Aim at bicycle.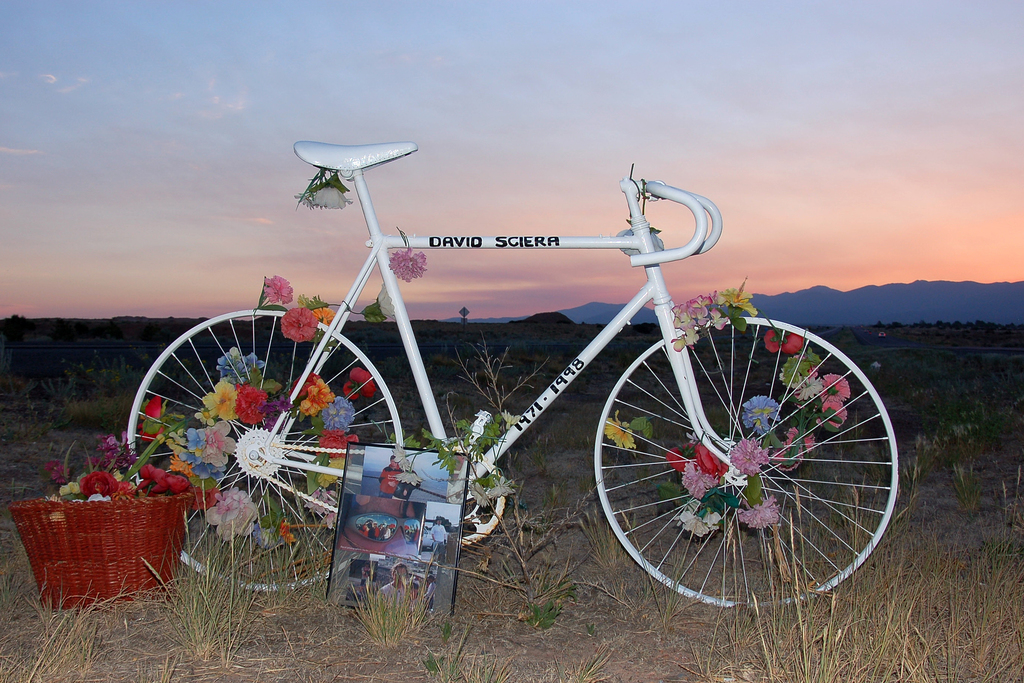
Aimed at detection(157, 126, 896, 630).
